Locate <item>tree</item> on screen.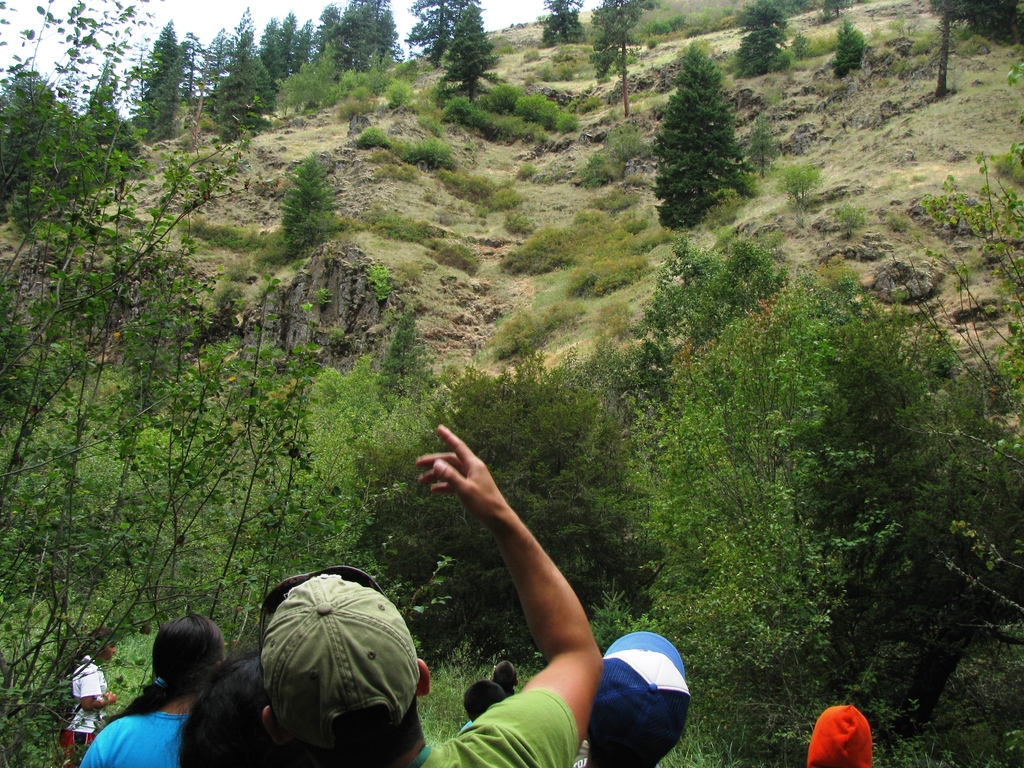
On screen at [593, 0, 642, 117].
